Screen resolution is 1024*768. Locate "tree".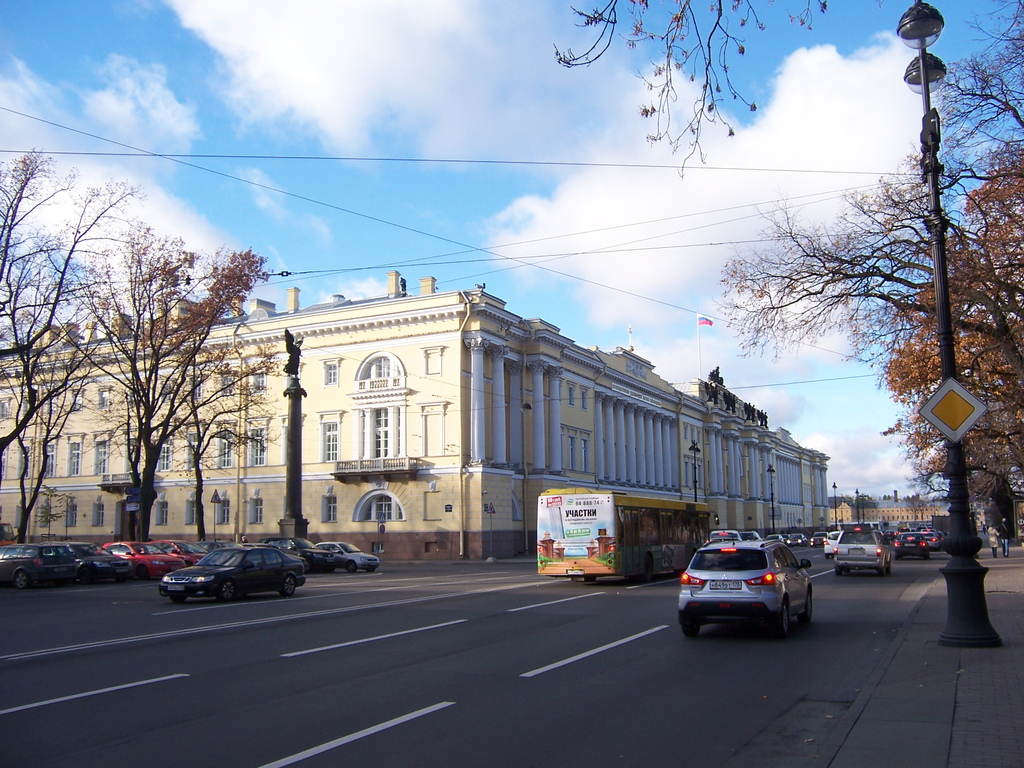
(2, 160, 150, 490).
